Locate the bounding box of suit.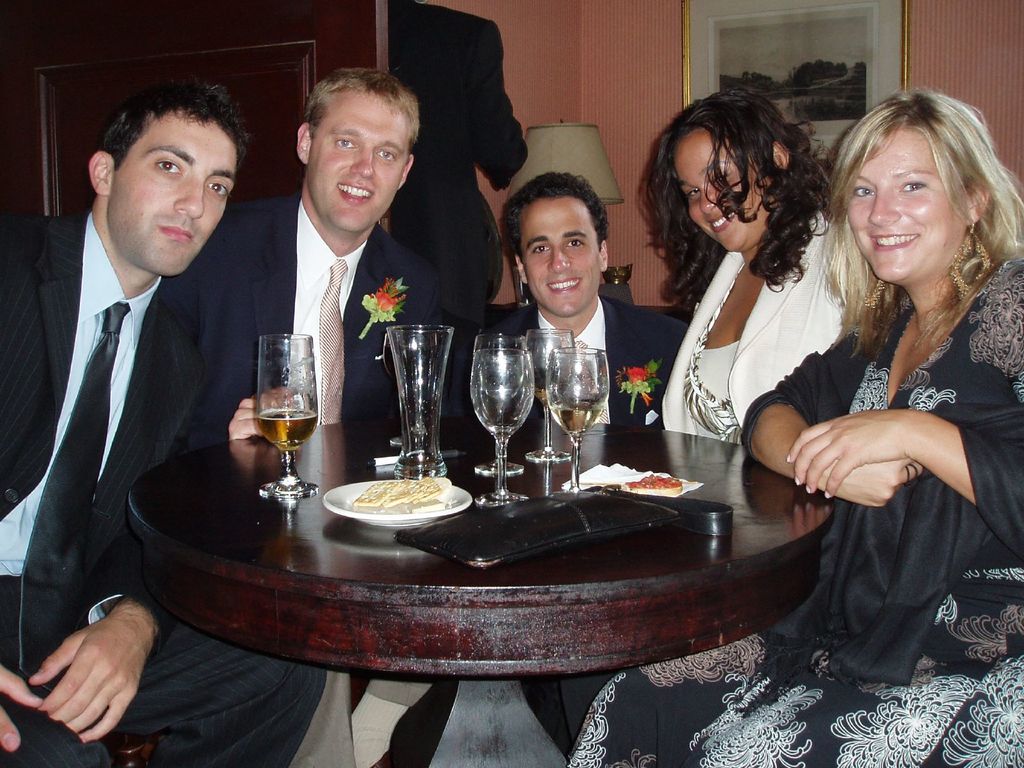
Bounding box: 238:122:410:440.
